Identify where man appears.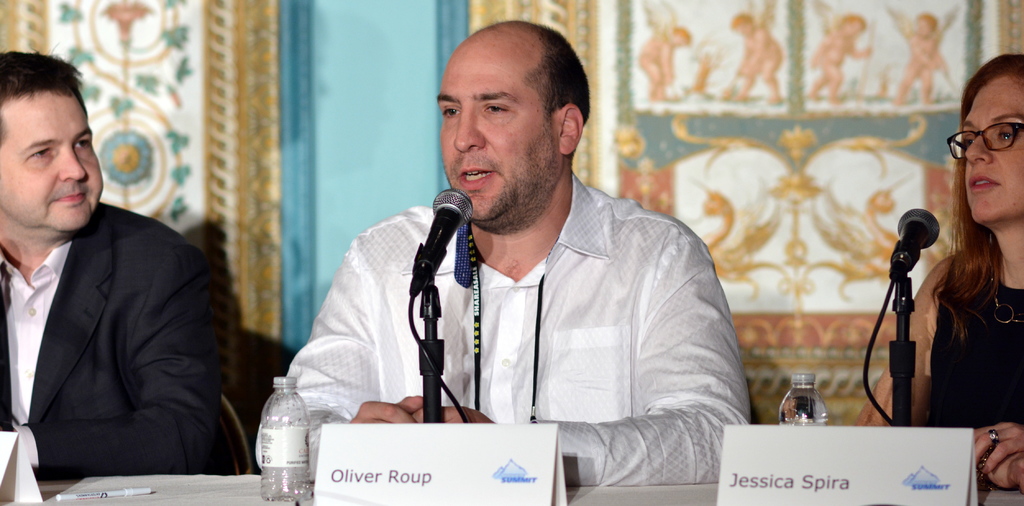
Appears at crop(248, 16, 754, 484).
